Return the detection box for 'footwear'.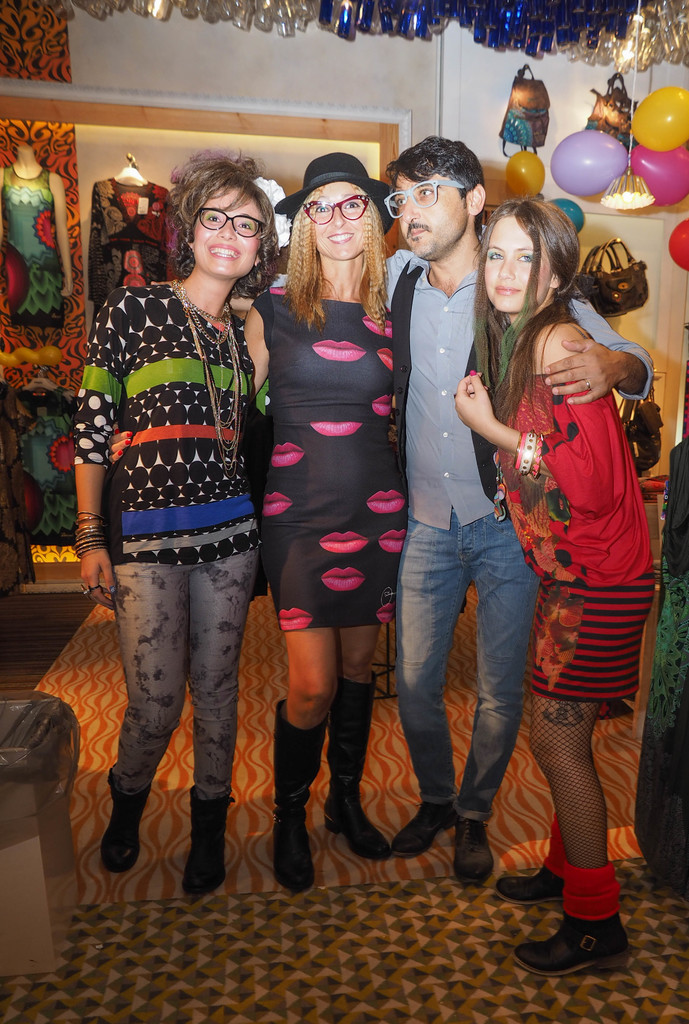
bbox=[453, 817, 495, 890].
